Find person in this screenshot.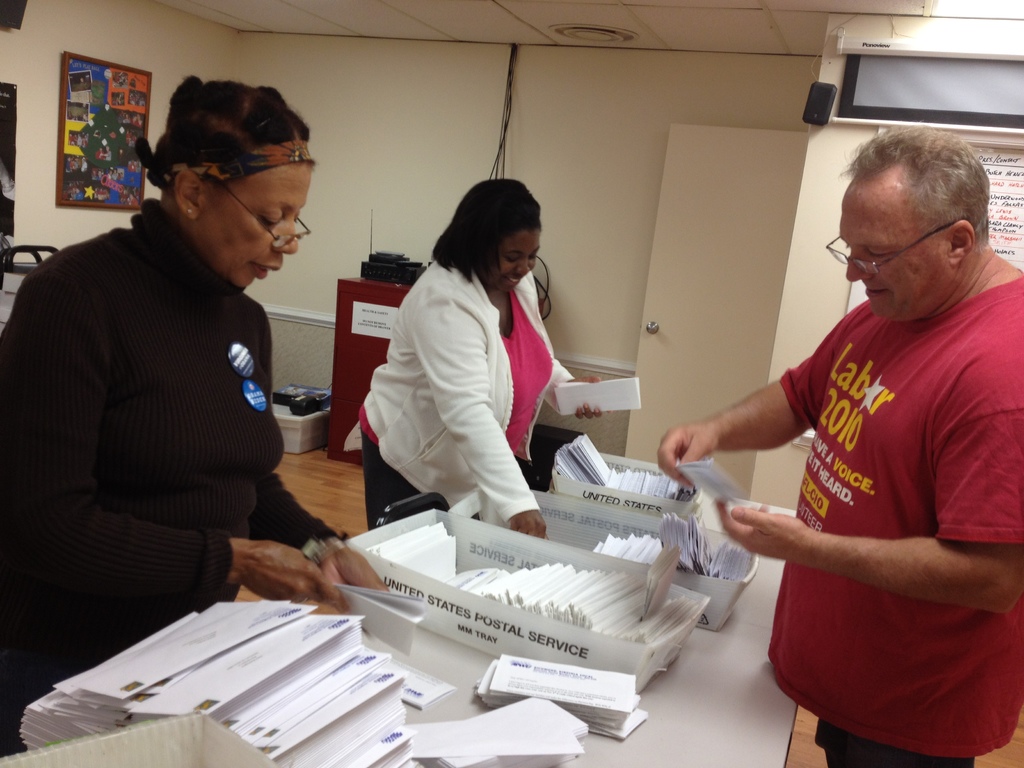
The bounding box for person is [0, 80, 392, 753].
